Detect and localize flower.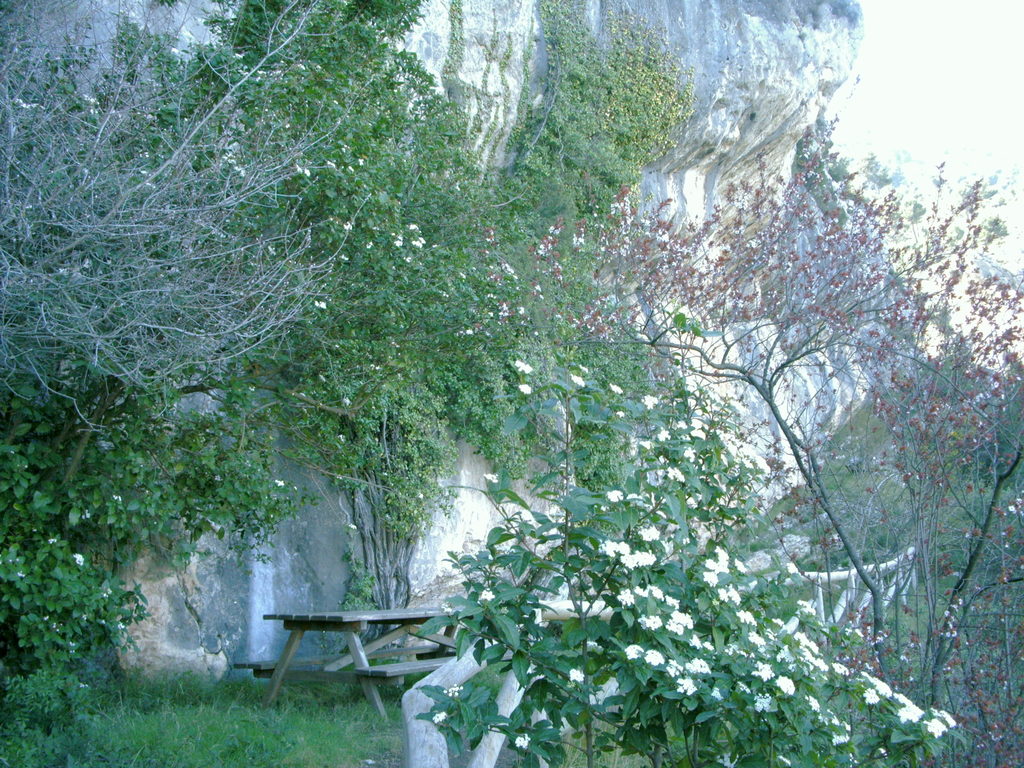
Localized at select_region(569, 373, 588, 388).
